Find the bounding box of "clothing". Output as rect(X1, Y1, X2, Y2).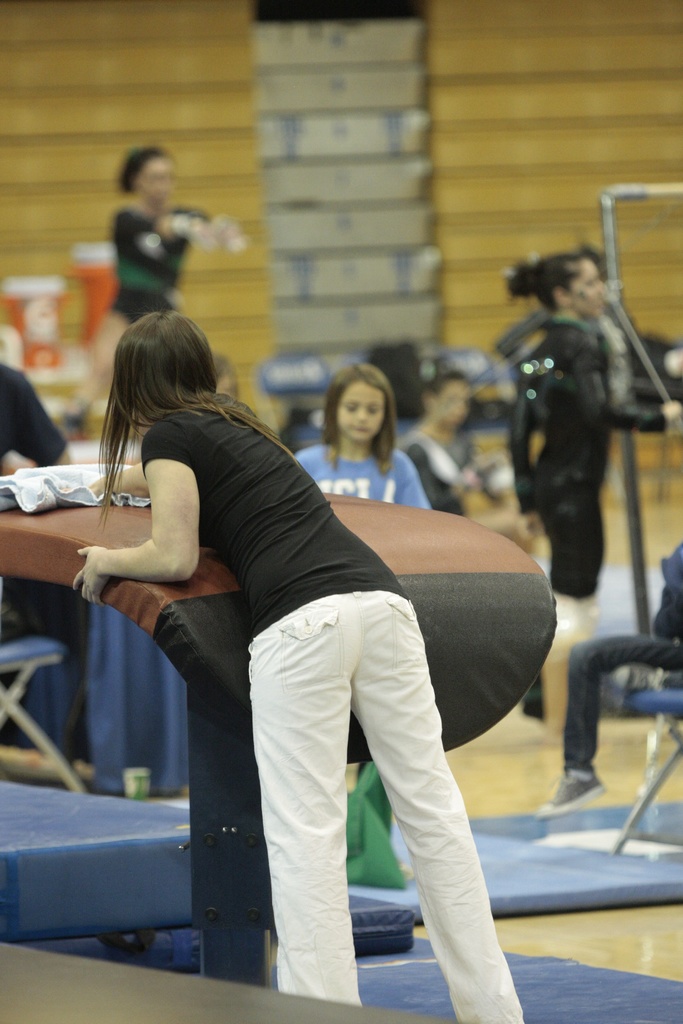
rect(290, 441, 431, 508).
